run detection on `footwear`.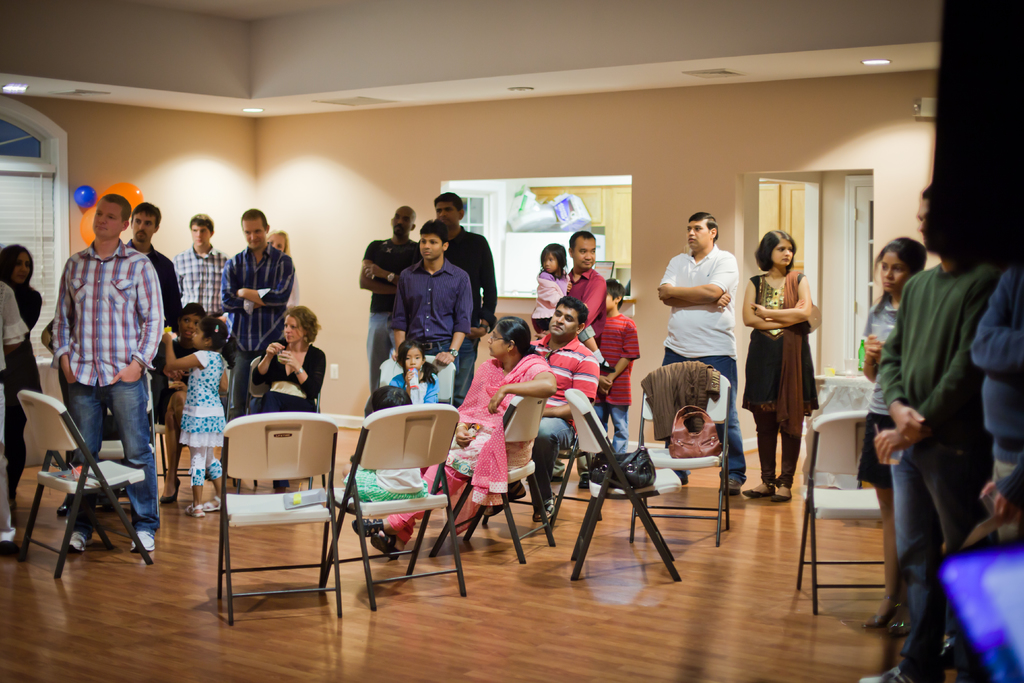
Result: (55,500,72,519).
